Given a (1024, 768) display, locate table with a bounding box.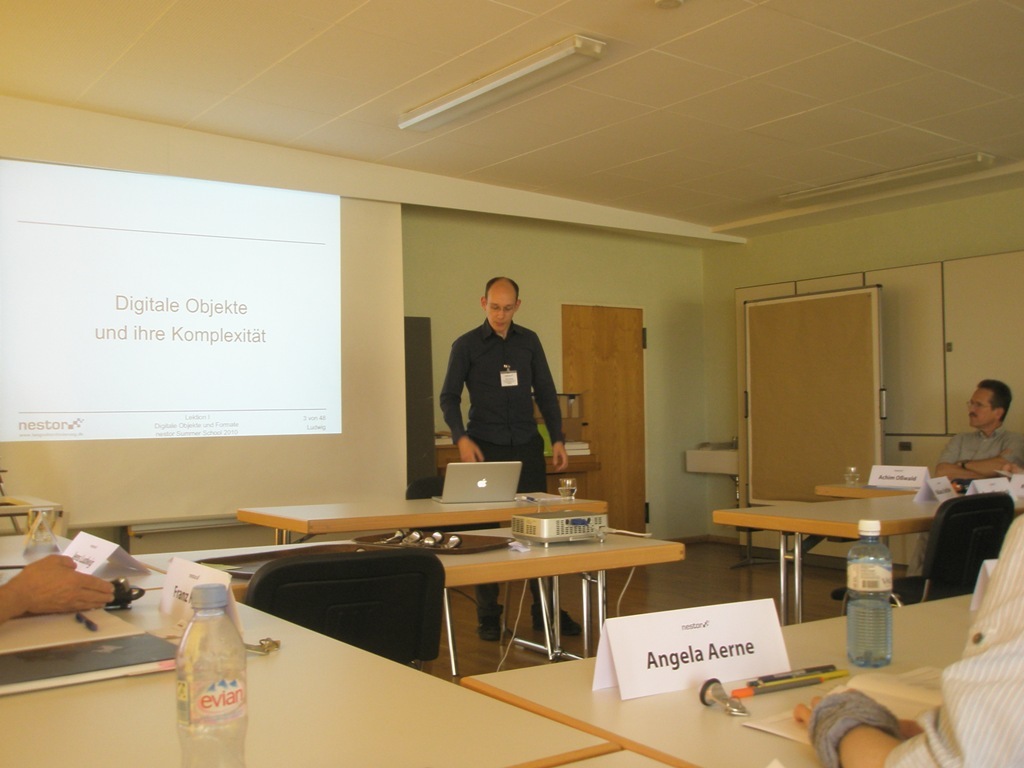
Located: bbox=(700, 488, 982, 644).
